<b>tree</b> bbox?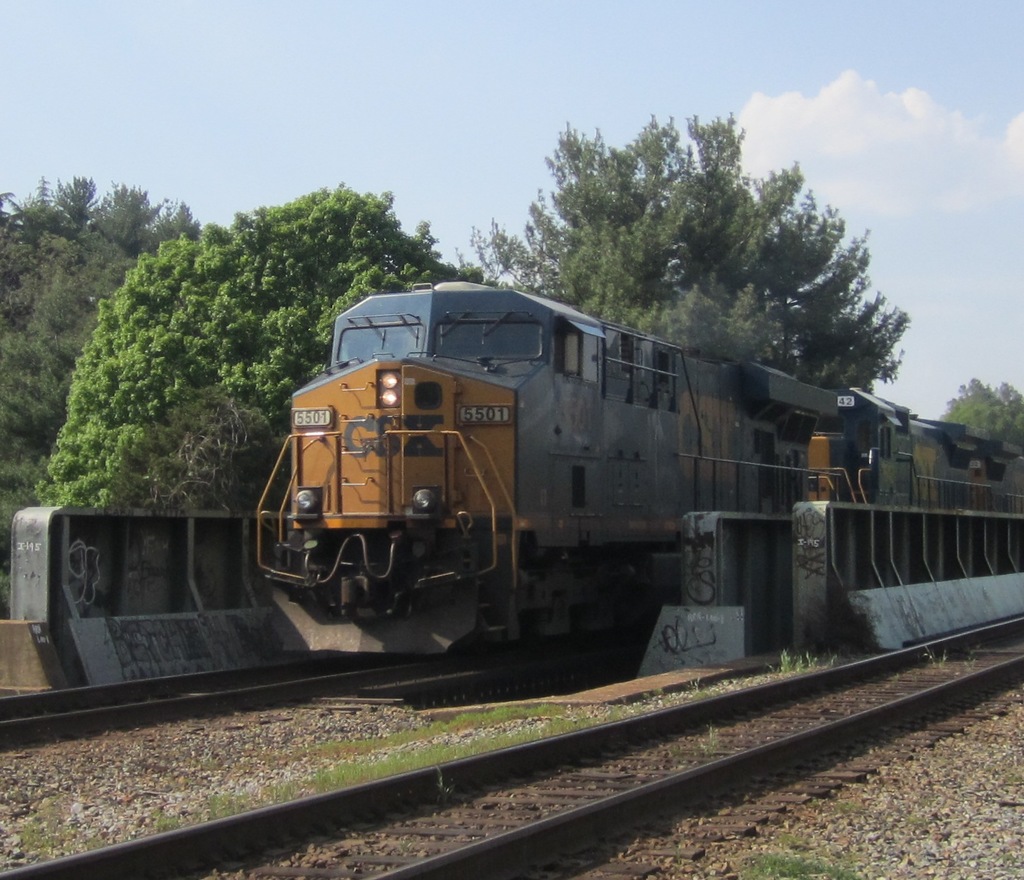
locate(0, 170, 219, 600)
